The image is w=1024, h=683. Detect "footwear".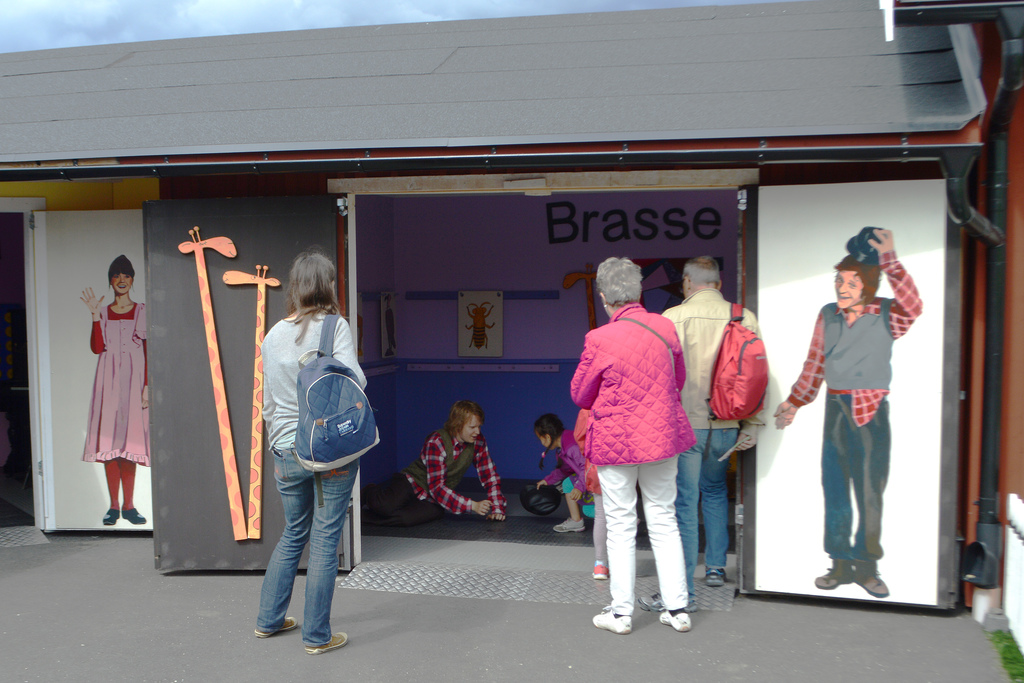
Detection: locate(104, 504, 120, 525).
